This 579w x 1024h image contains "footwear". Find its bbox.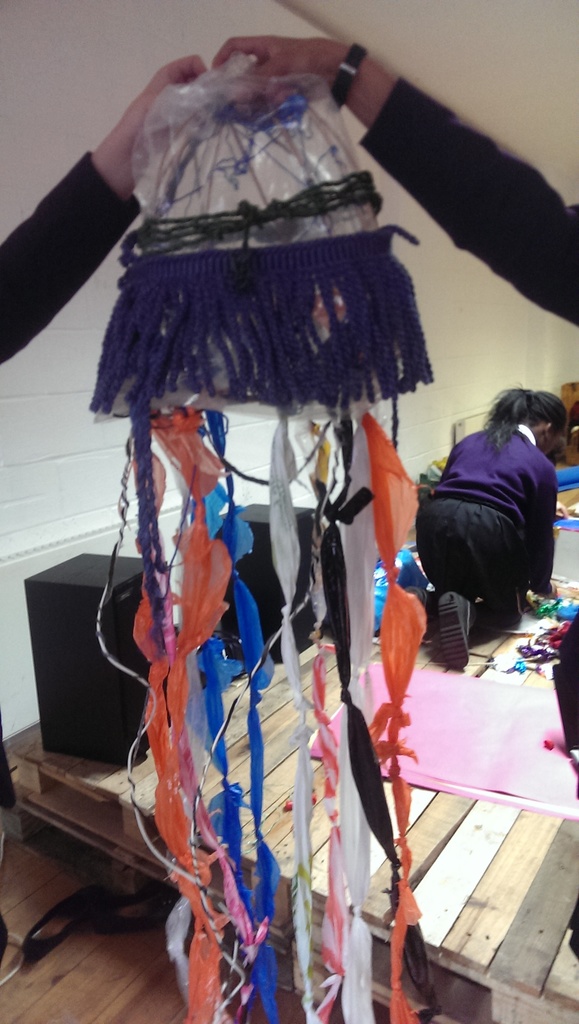
(x1=380, y1=586, x2=435, y2=652).
